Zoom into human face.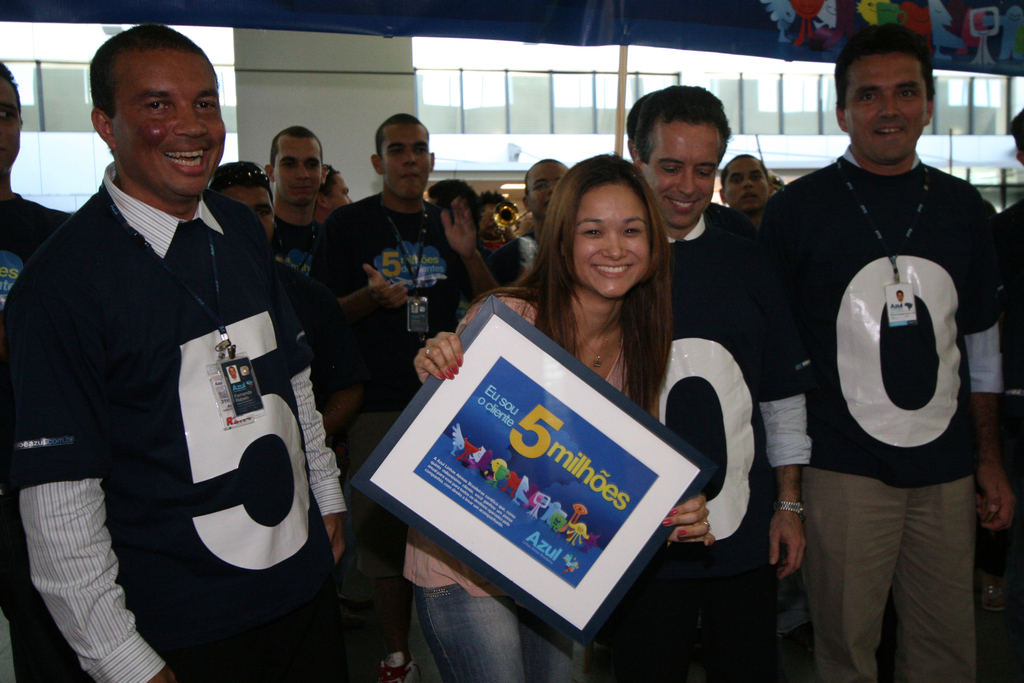
Zoom target: l=0, t=76, r=21, b=169.
